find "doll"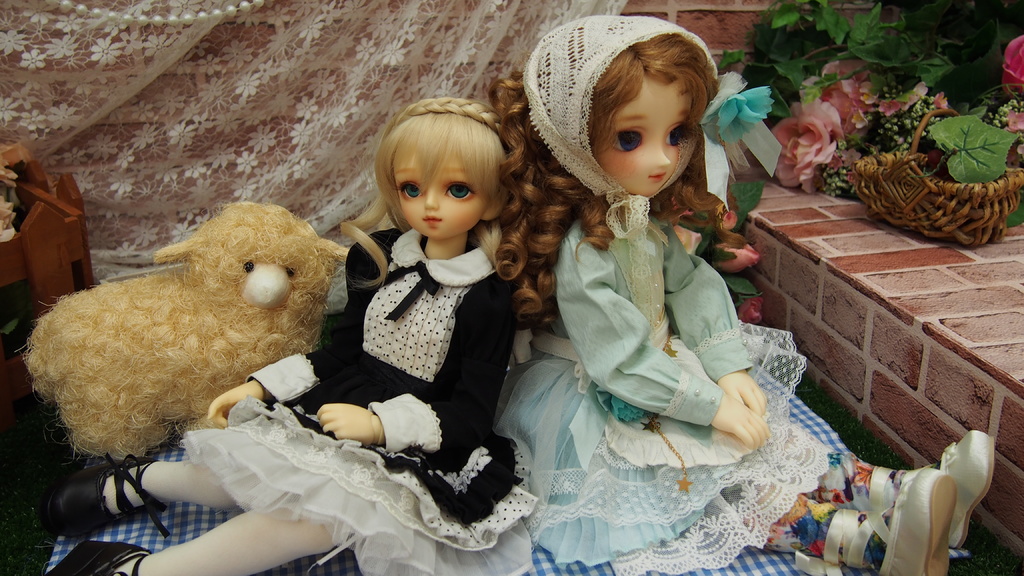
bbox(477, 17, 997, 570)
